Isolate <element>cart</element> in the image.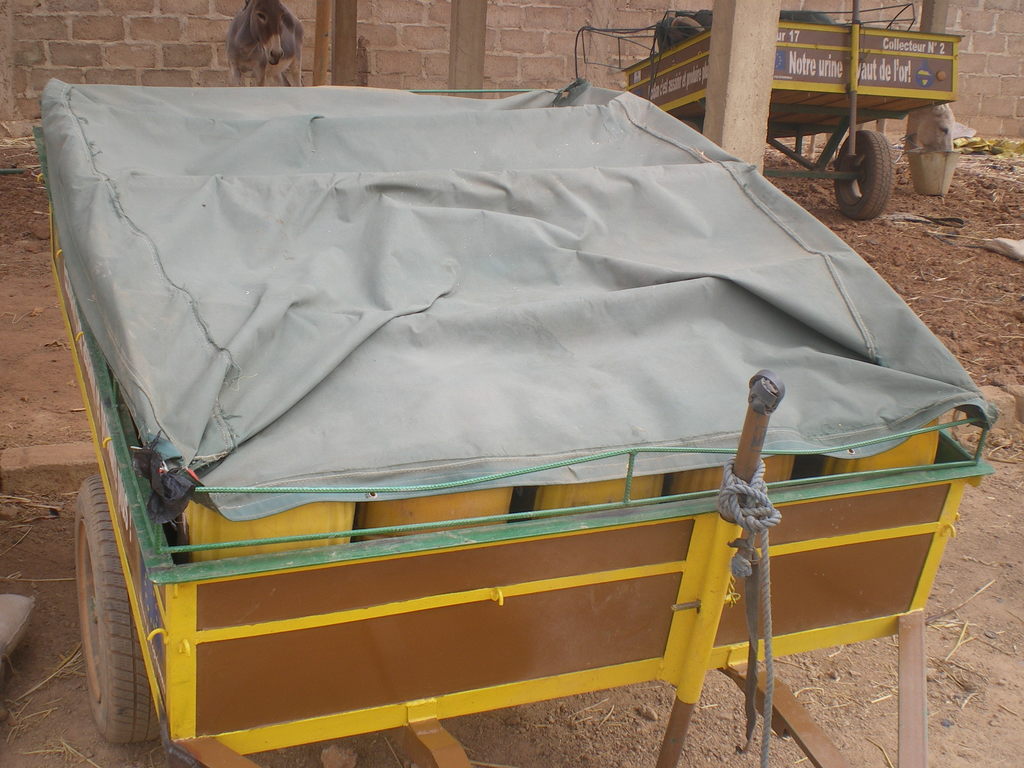
Isolated region: select_region(620, 12, 968, 222).
